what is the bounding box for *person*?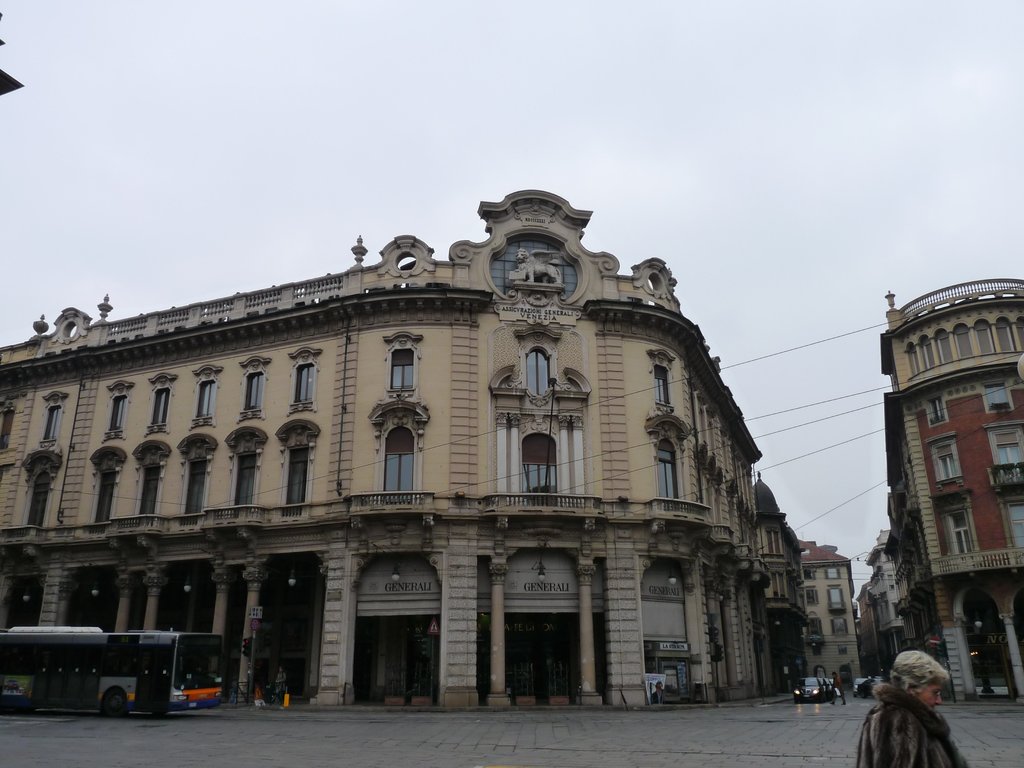
locate(273, 668, 292, 701).
